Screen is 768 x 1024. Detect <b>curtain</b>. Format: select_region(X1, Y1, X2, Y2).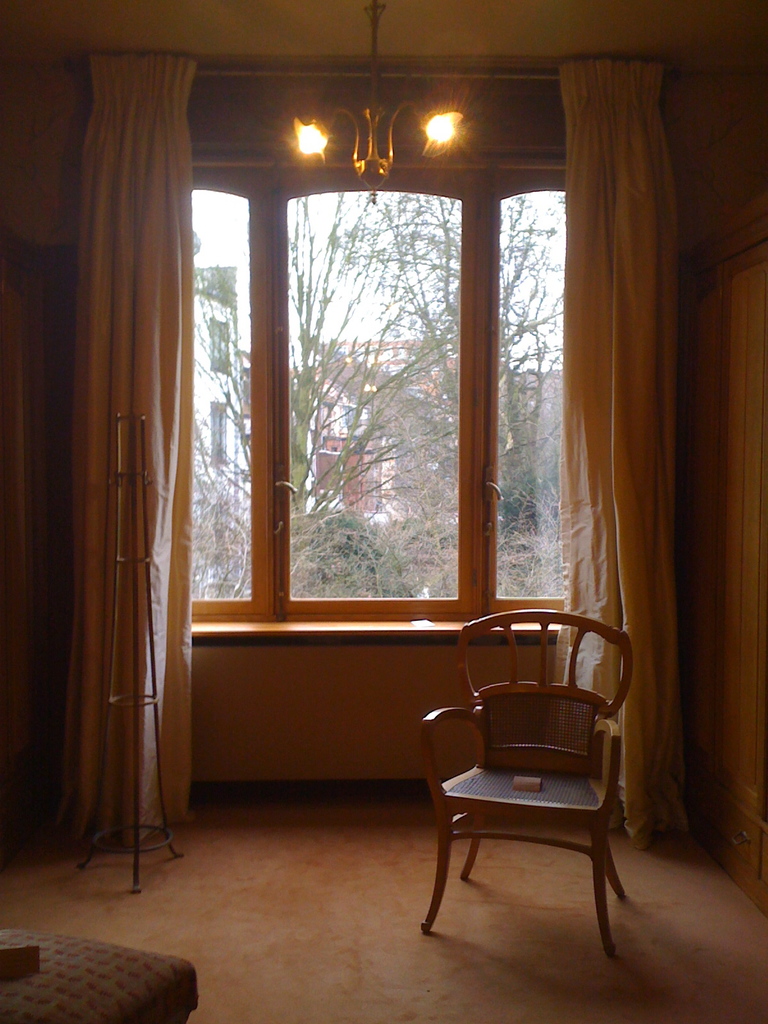
select_region(40, 61, 207, 829).
